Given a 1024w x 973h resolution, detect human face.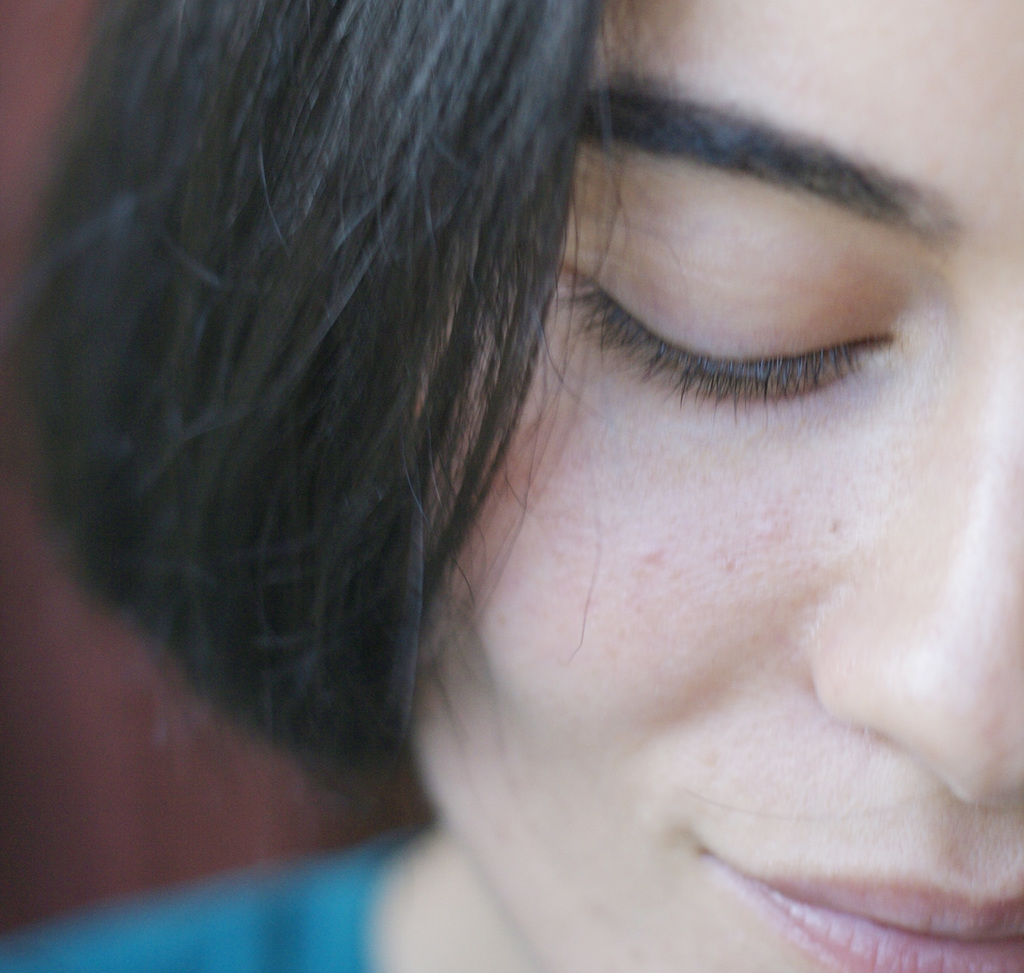
[x1=372, y1=0, x2=1023, y2=972].
